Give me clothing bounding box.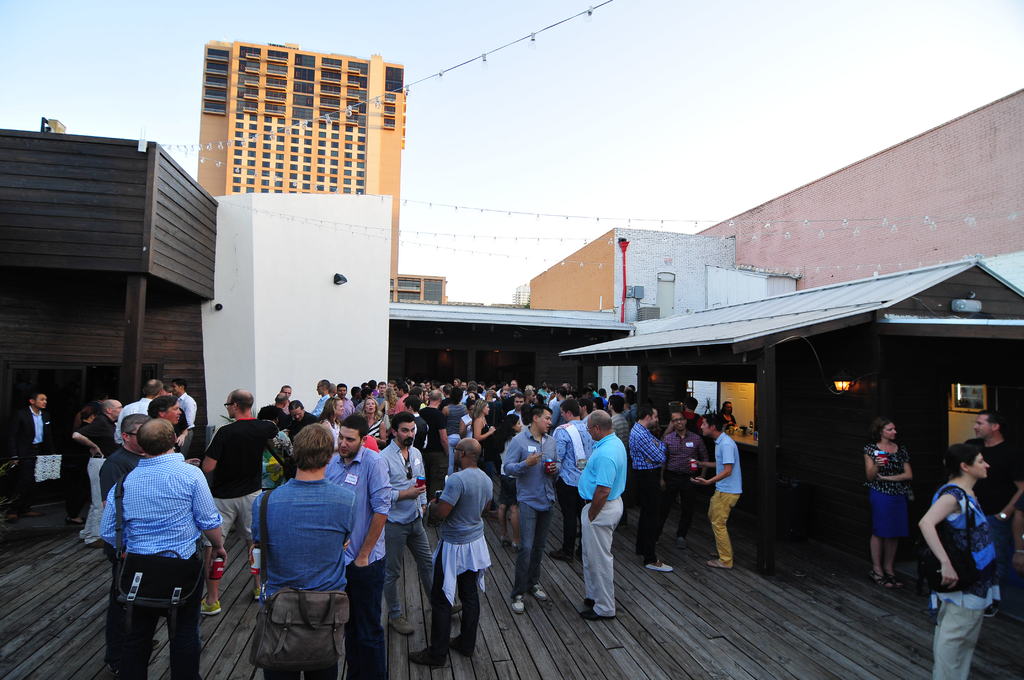
detection(861, 442, 915, 542).
